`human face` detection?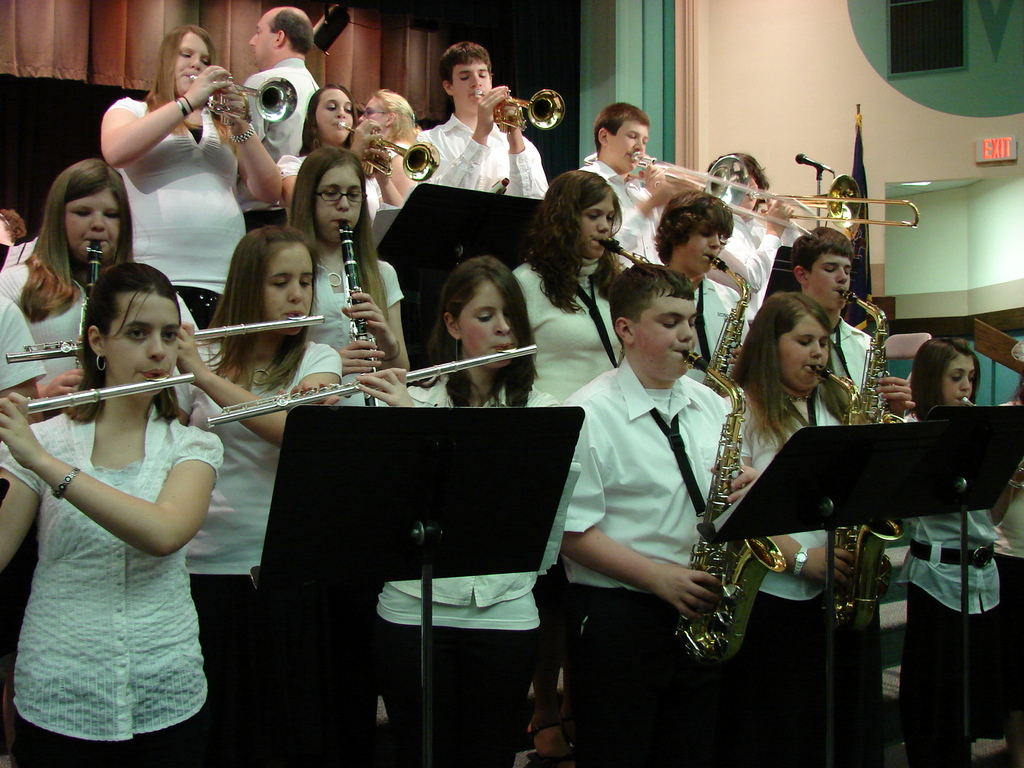
bbox=(100, 291, 179, 392)
